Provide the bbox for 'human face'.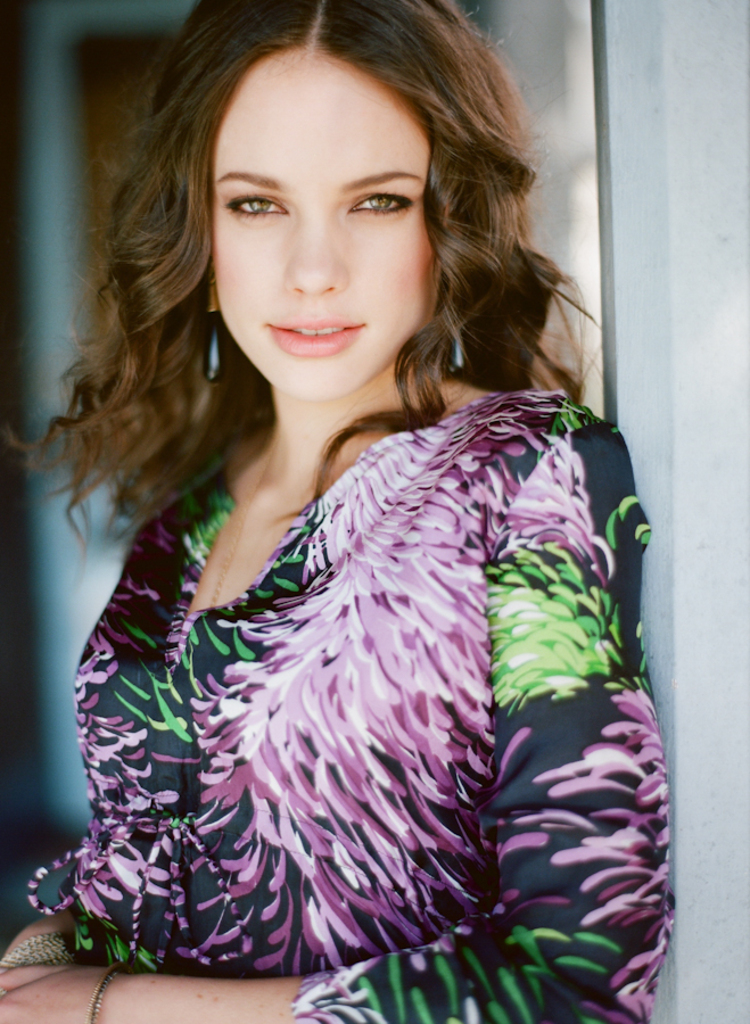
(209, 50, 436, 399).
